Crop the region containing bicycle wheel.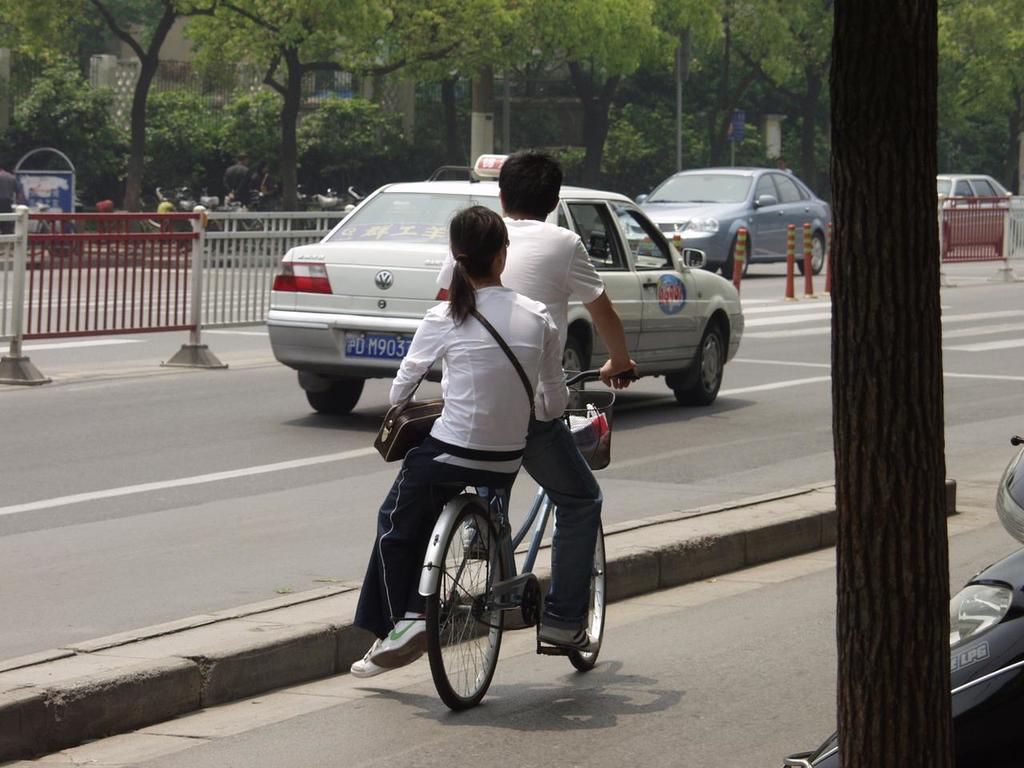
Crop region: locate(414, 507, 517, 724).
